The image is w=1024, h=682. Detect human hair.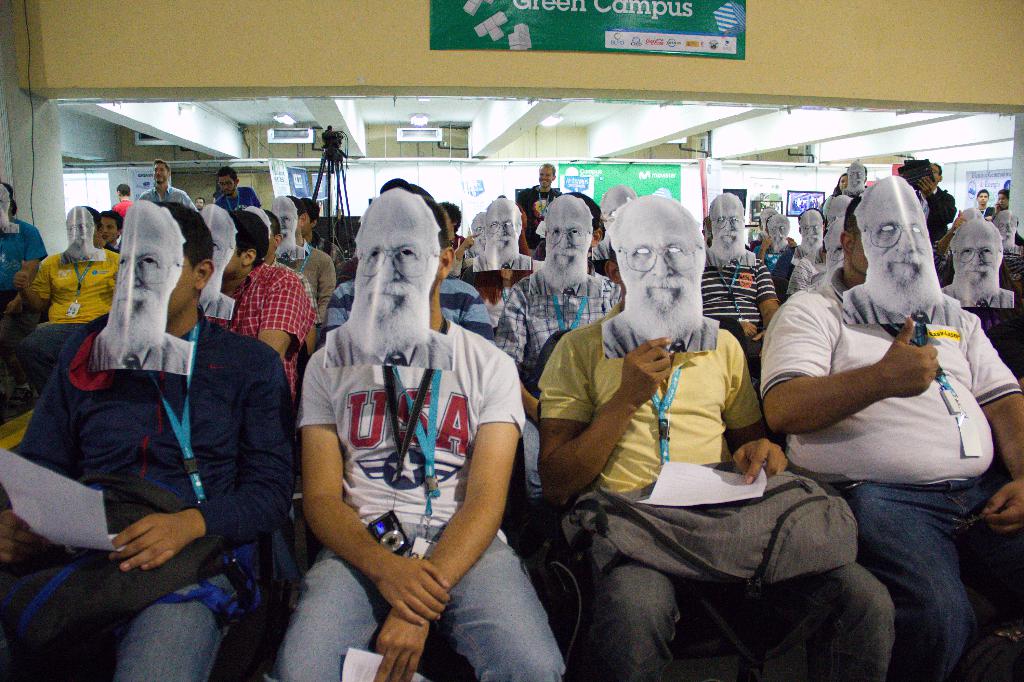
Detection: [976, 188, 996, 196].
